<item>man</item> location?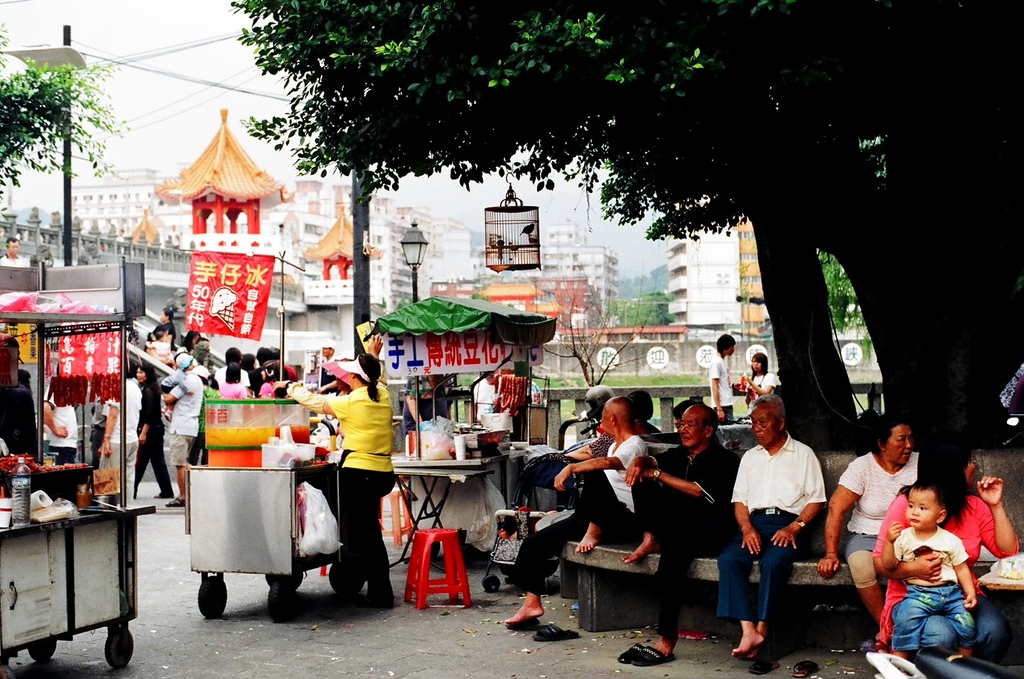
select_region(162, 345, 205, 510)
